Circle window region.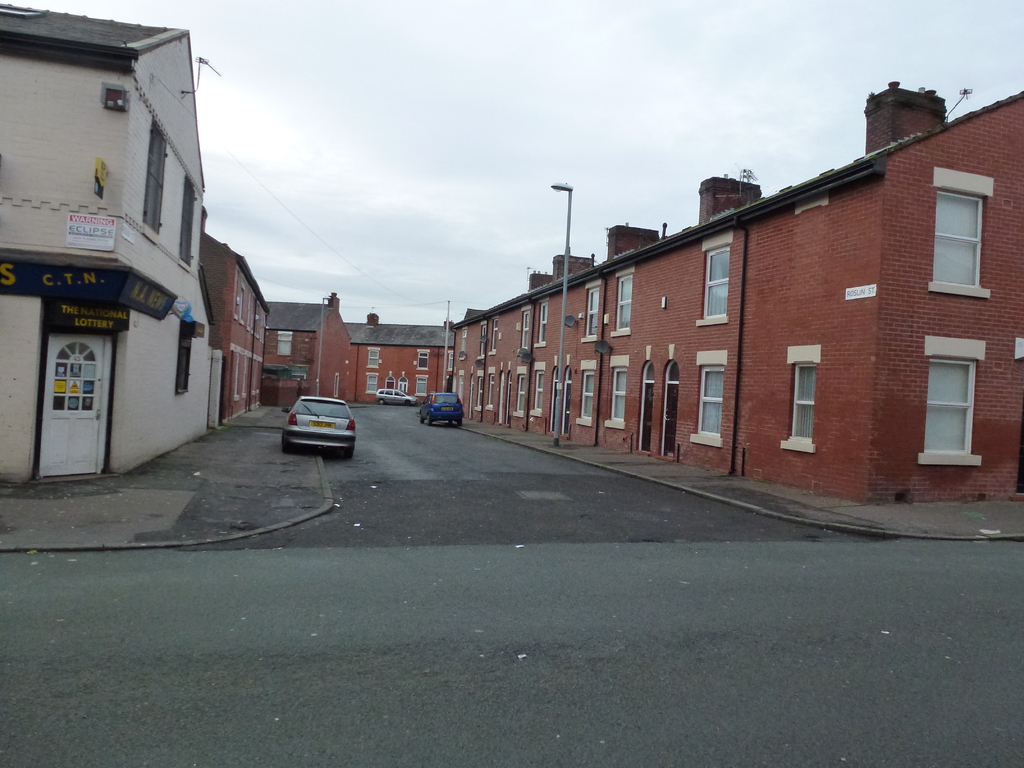
Region: left=489, top=368, right=495, bottom=406.
